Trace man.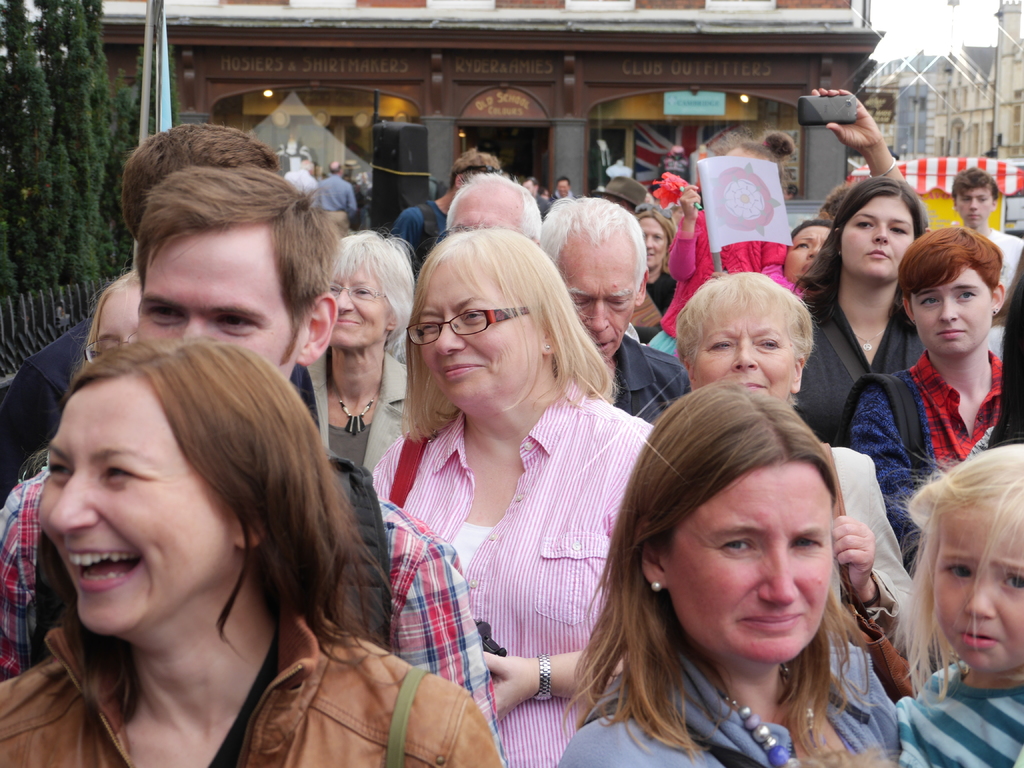
Traced to <bbox>946, 156, 1023, 294</bbox>.
